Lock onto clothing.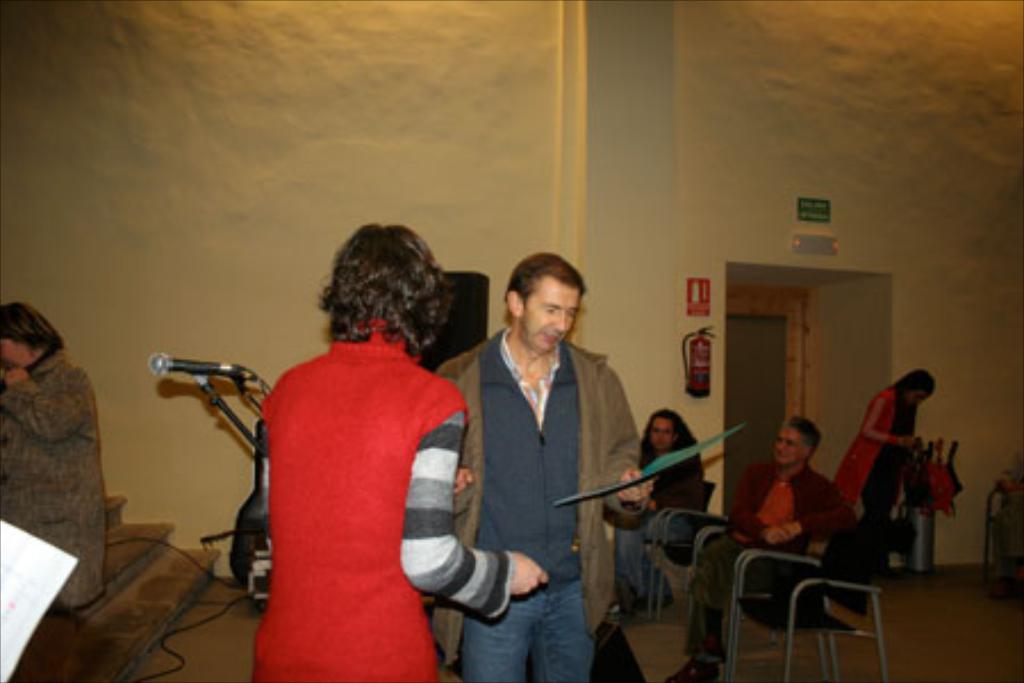
Locked: 831:382:917:544.
